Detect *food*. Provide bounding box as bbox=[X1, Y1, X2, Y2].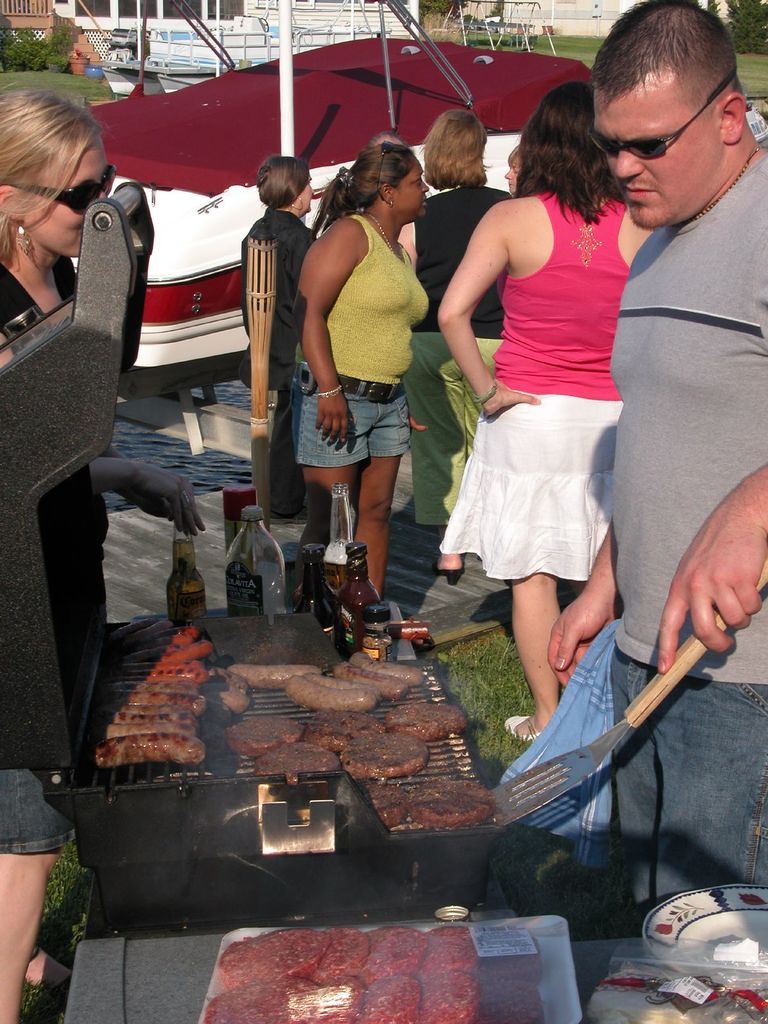
bbox=[93, 733, 205, 765].
